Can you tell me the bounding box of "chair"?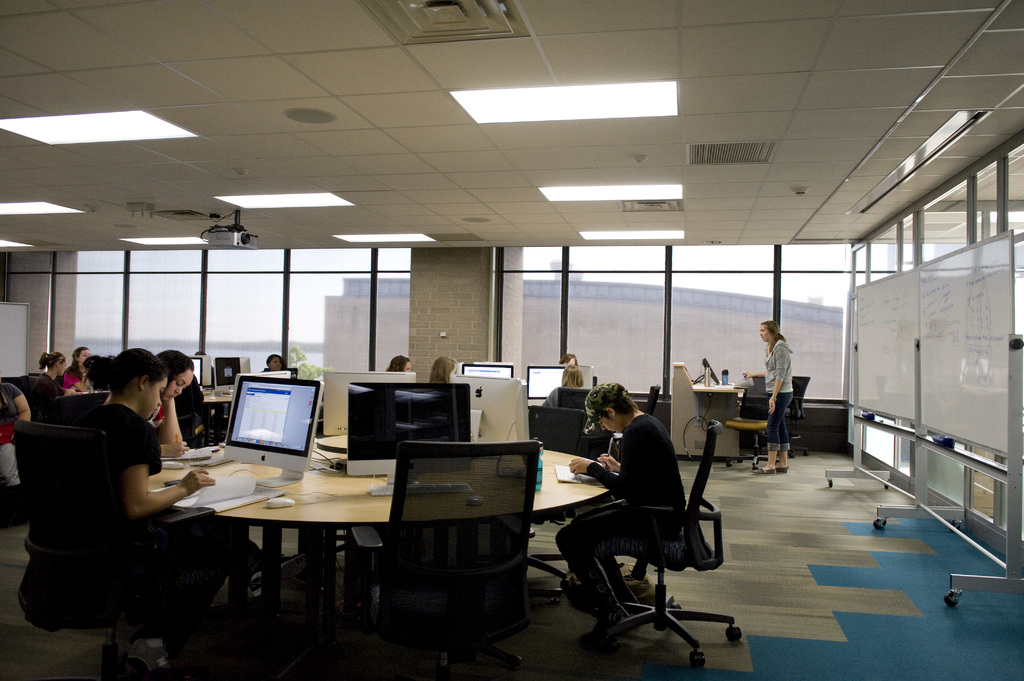
779,376,813,460.
